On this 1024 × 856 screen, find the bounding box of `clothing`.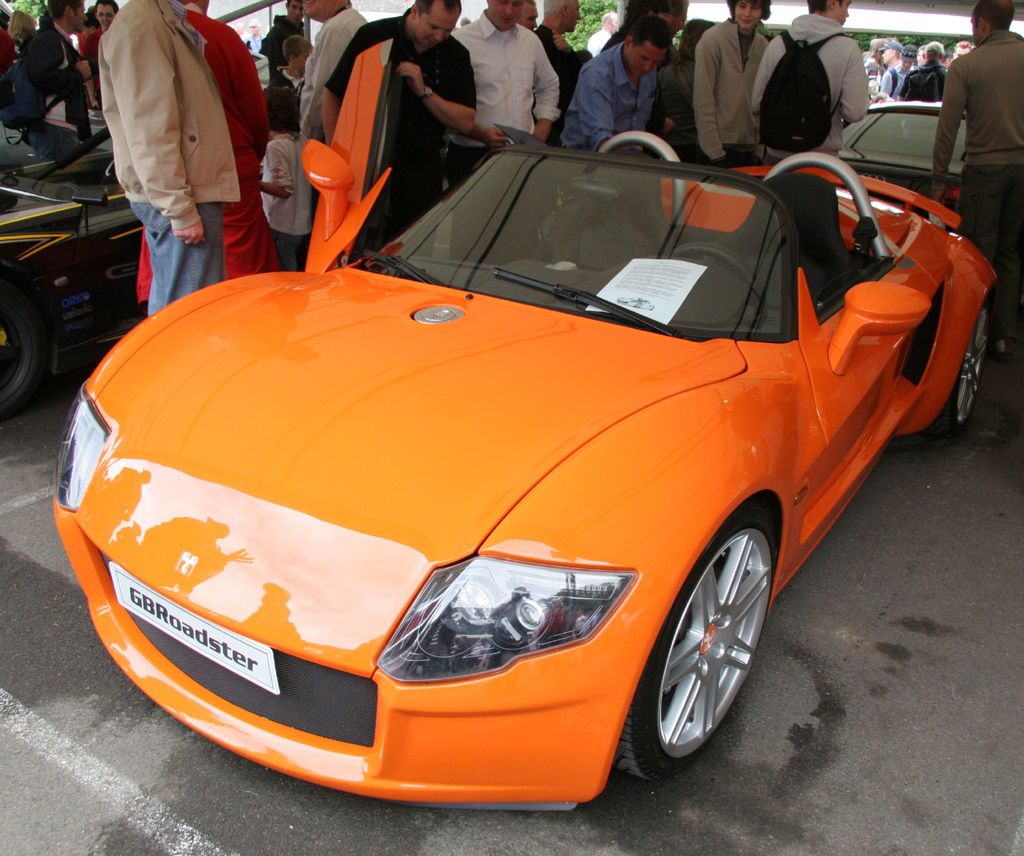
Bounding box: bbox(936, 29, 1023, 331).
